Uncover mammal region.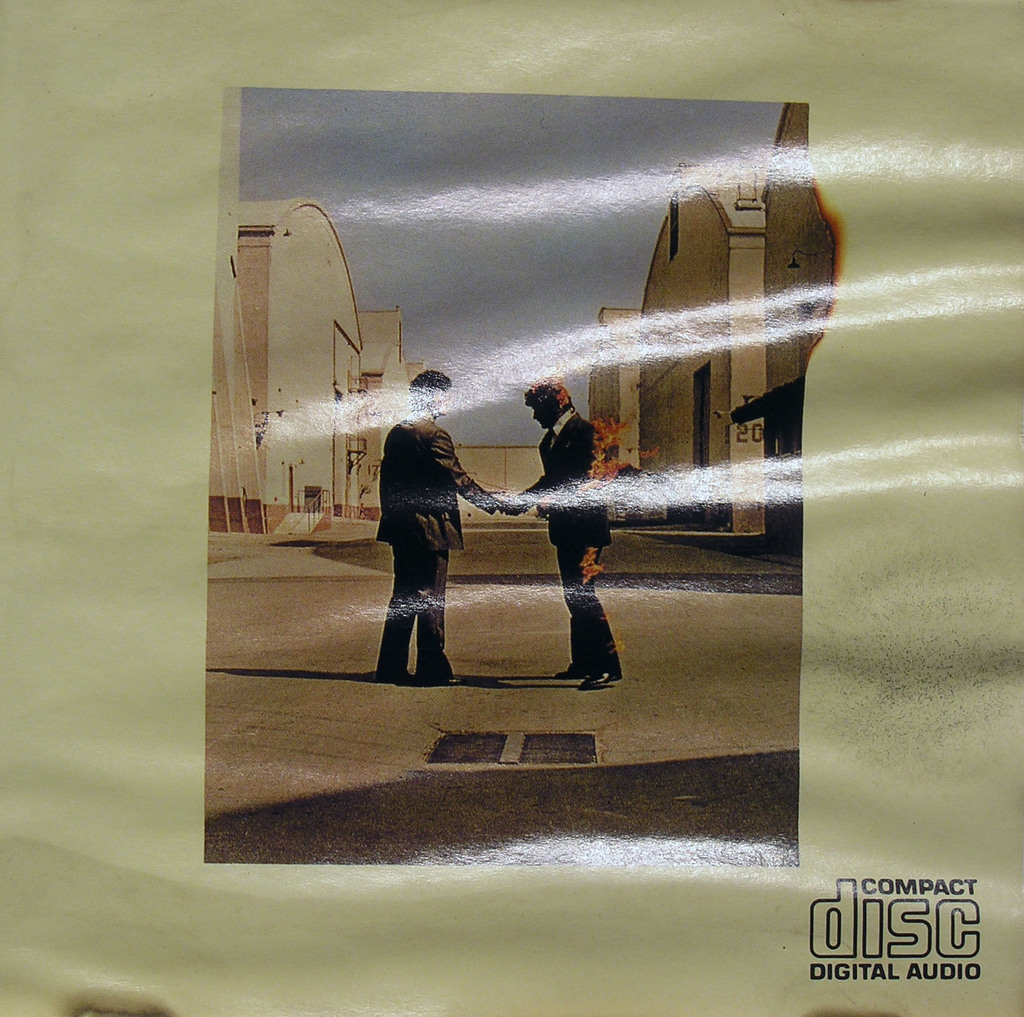
Uncovered: {"left": 344, "top": 415, "right": 502, "bottom": 689}.
